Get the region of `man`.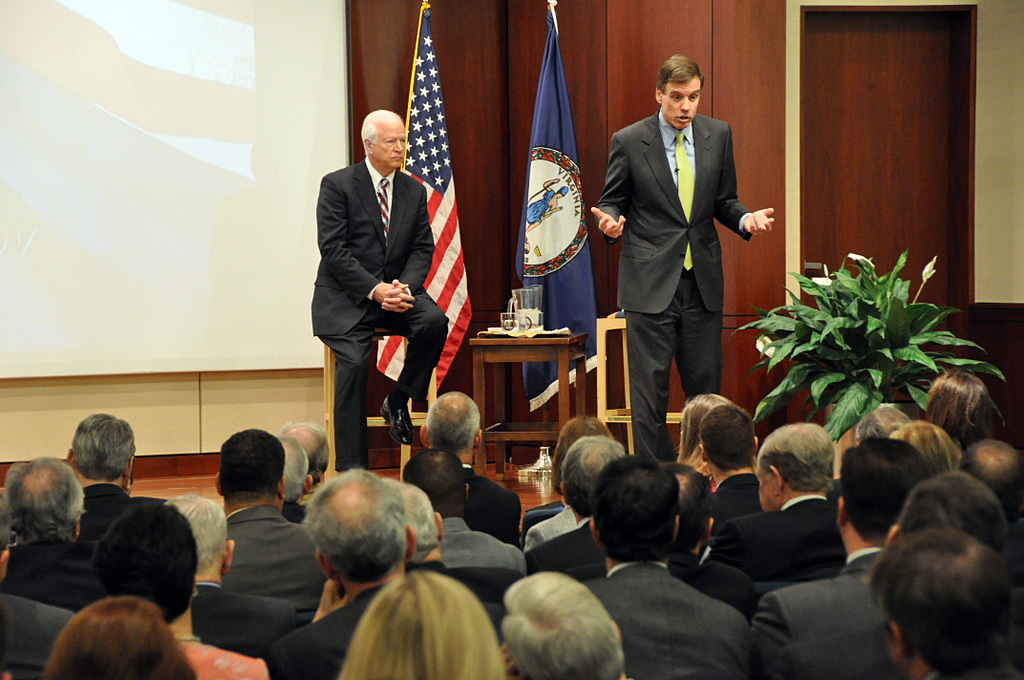
x1=302 y1=93 x2=459 y2=482.
